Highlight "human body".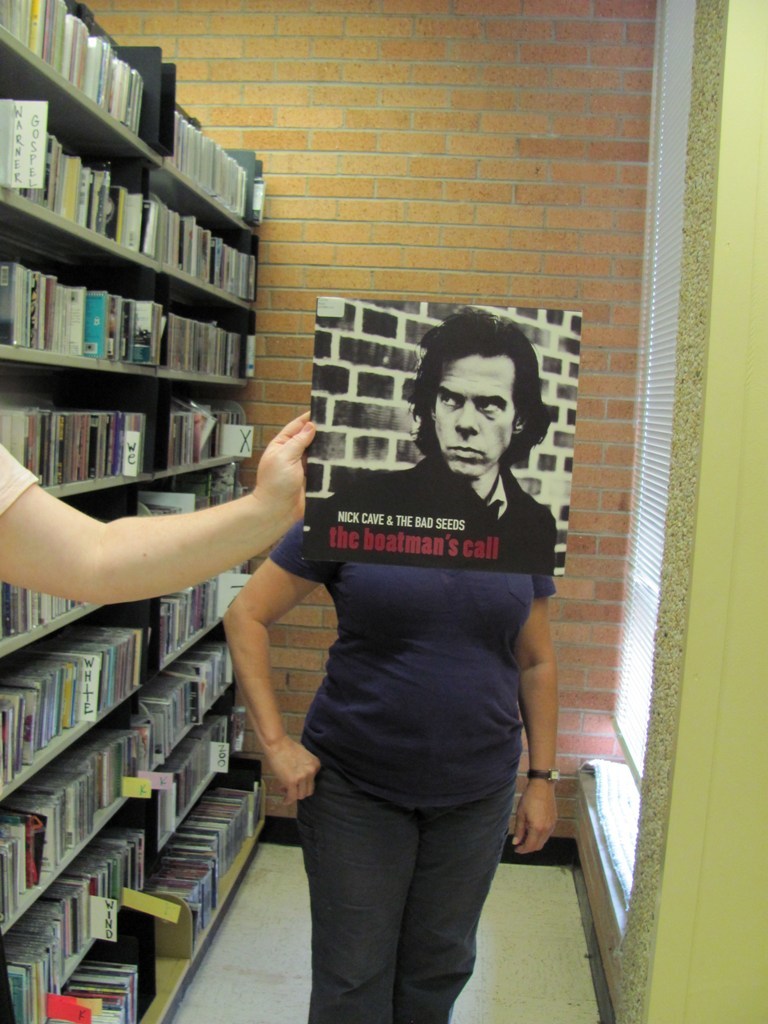
Highlighted region: region(268, 300, 567, 861).
